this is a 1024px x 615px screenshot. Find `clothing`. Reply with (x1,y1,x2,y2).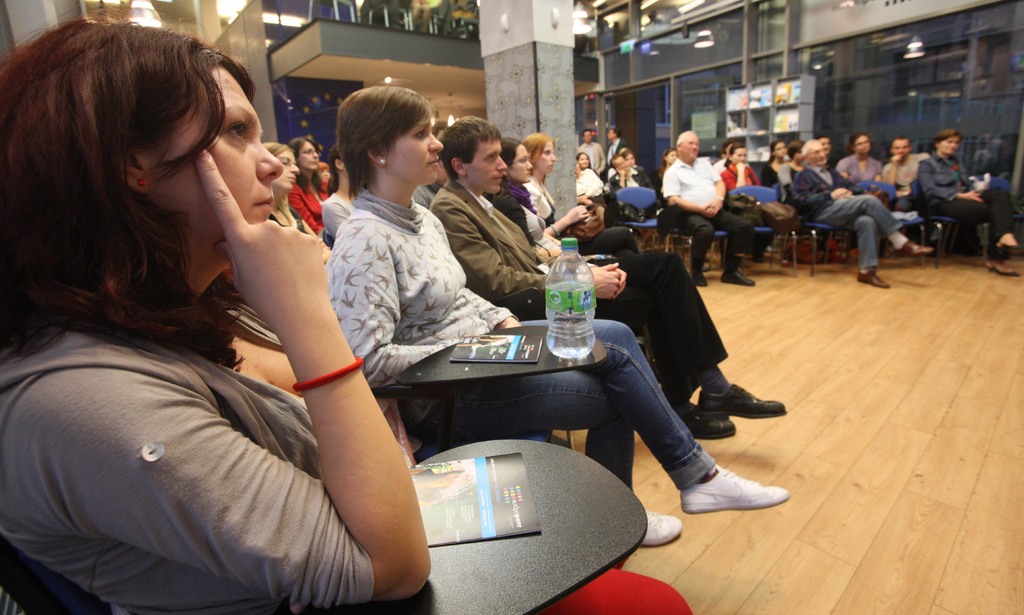
(33,192,416,598).
